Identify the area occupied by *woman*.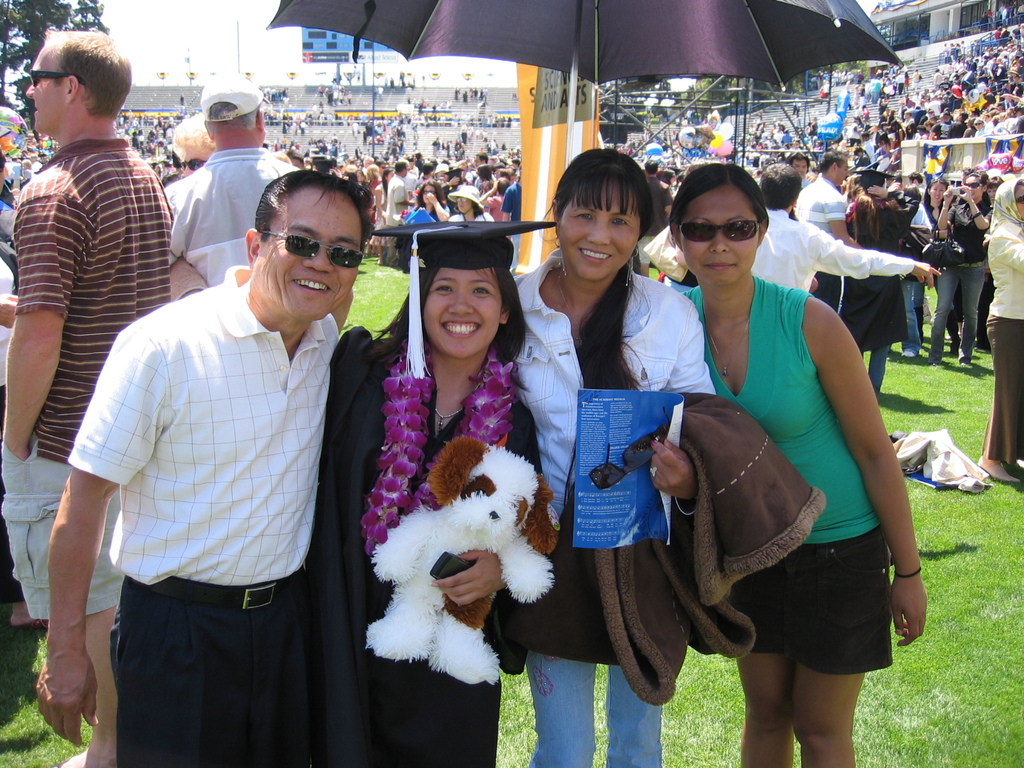
Area: select_region(911, 169, 961, 356).
